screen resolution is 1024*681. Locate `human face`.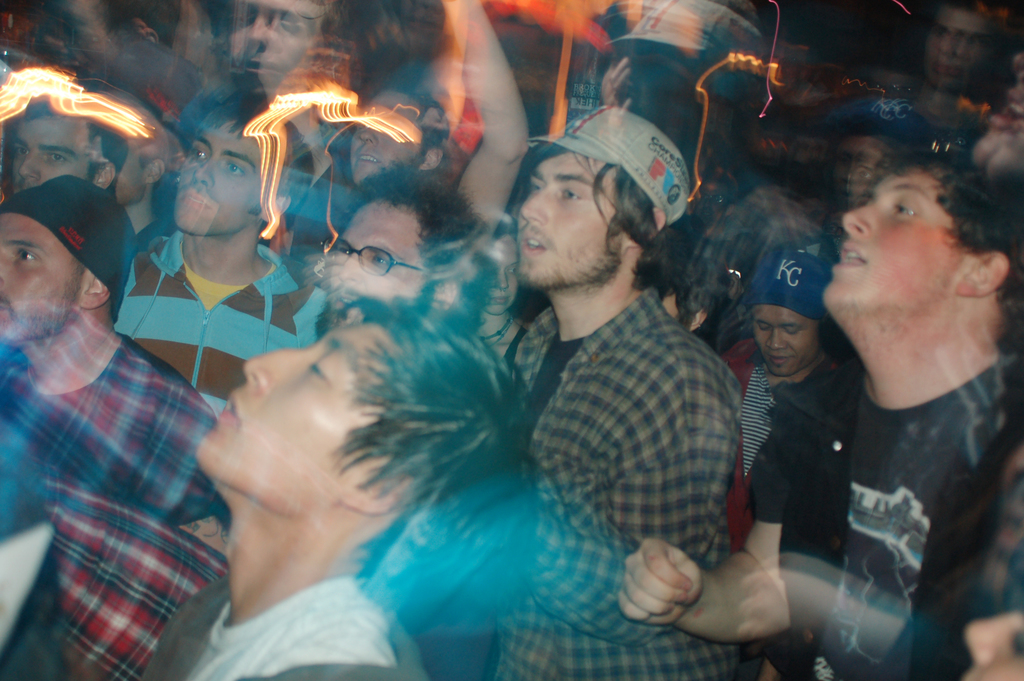
crop(518, 155, 625, 285).
